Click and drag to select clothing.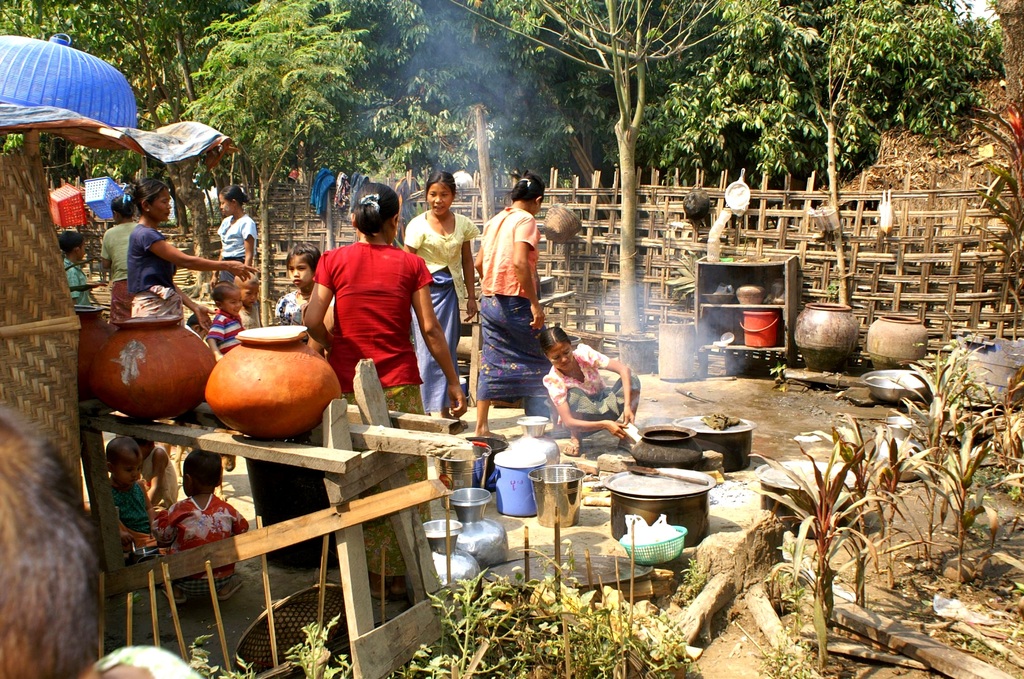
Selection: bbox=[474, 173, 565, 432].
